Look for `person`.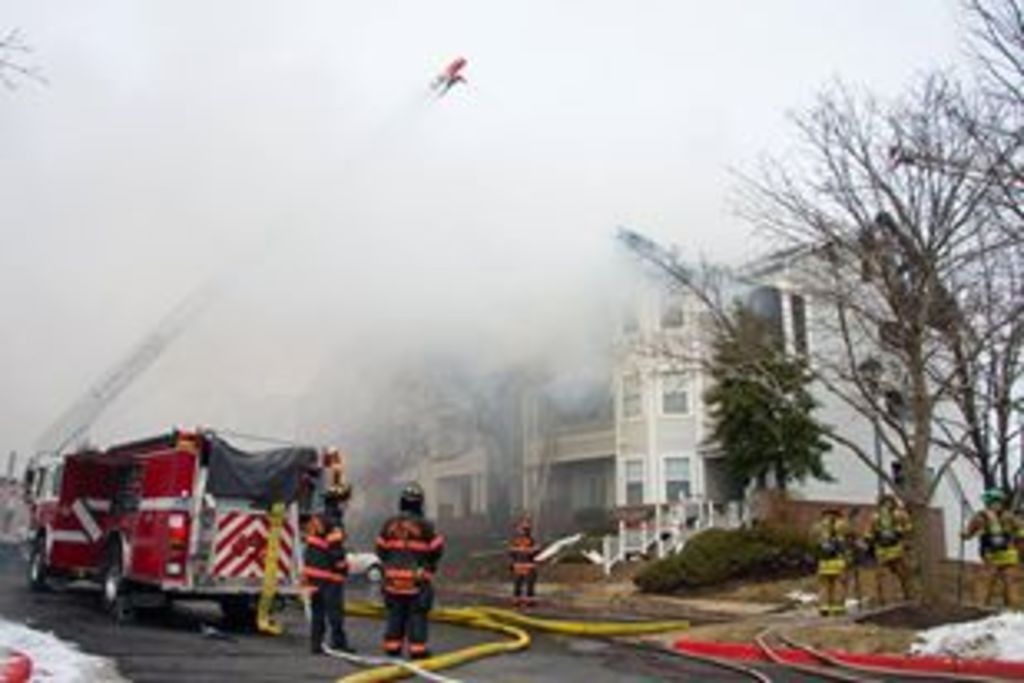
Found: [x1=858, y1=491, x2=918, y2=610].
